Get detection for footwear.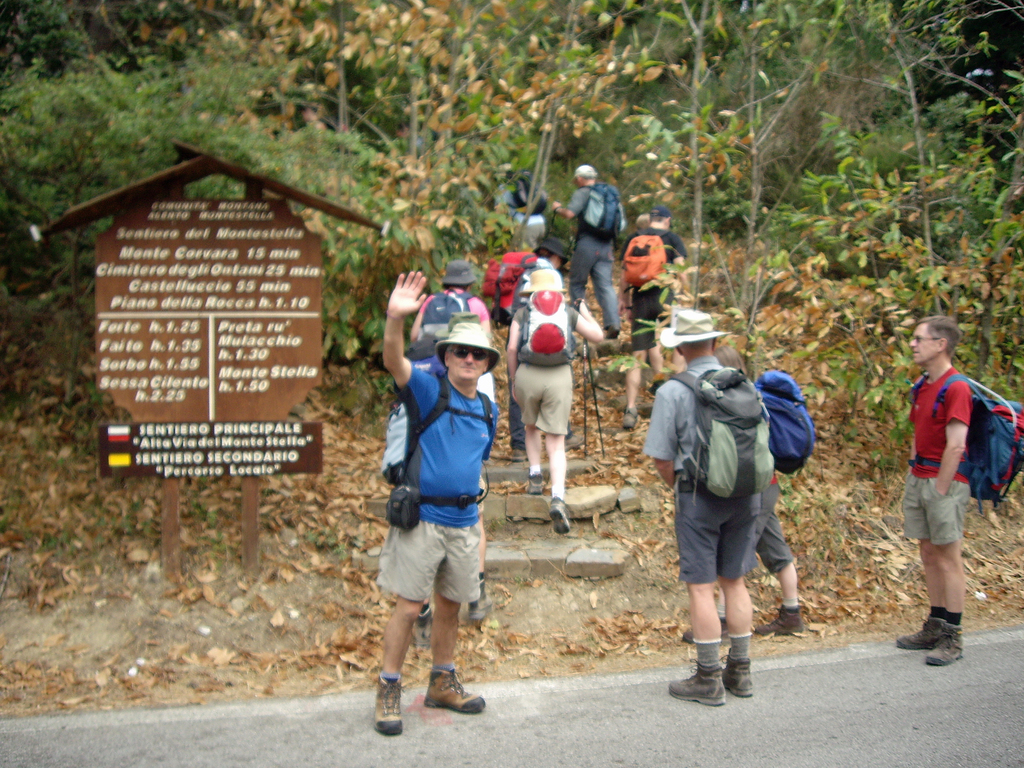
Detection: box=[680, 614, 727, 644].
